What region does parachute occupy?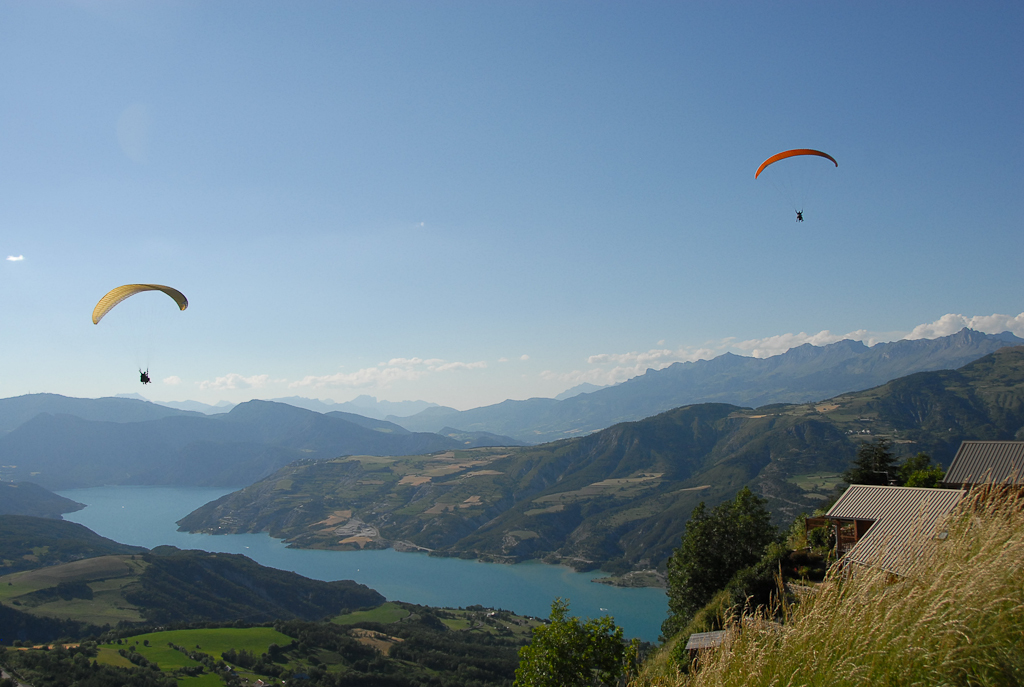
(96,288,183,381).
